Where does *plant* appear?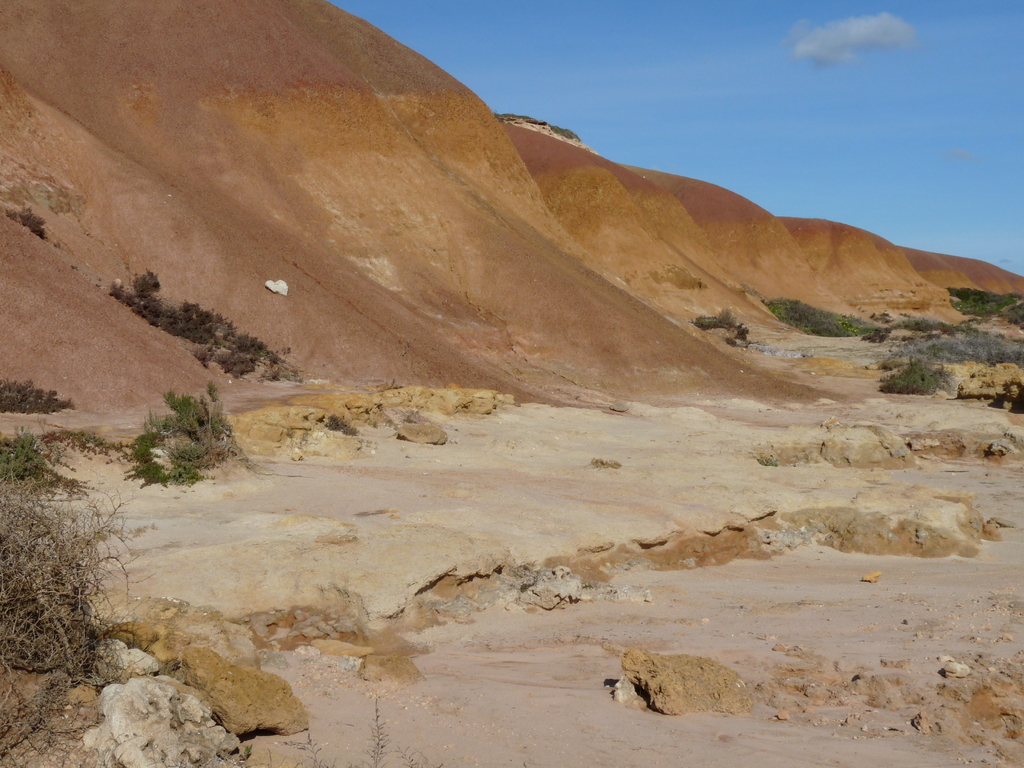
Appears at [686, 305, 749, 343].
